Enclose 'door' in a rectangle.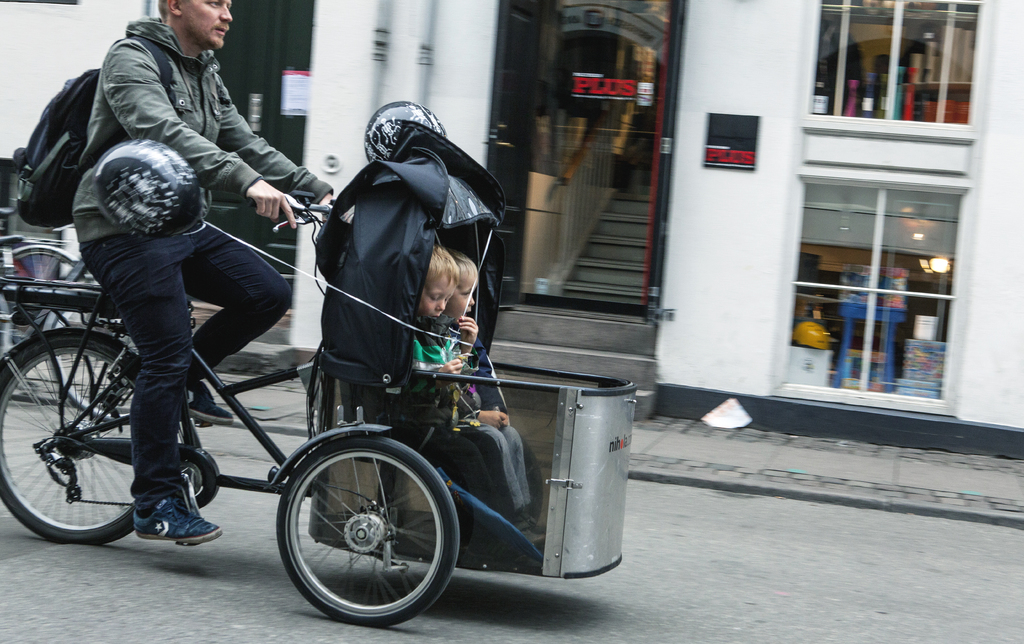
rect(491, 0, 675, 323).
